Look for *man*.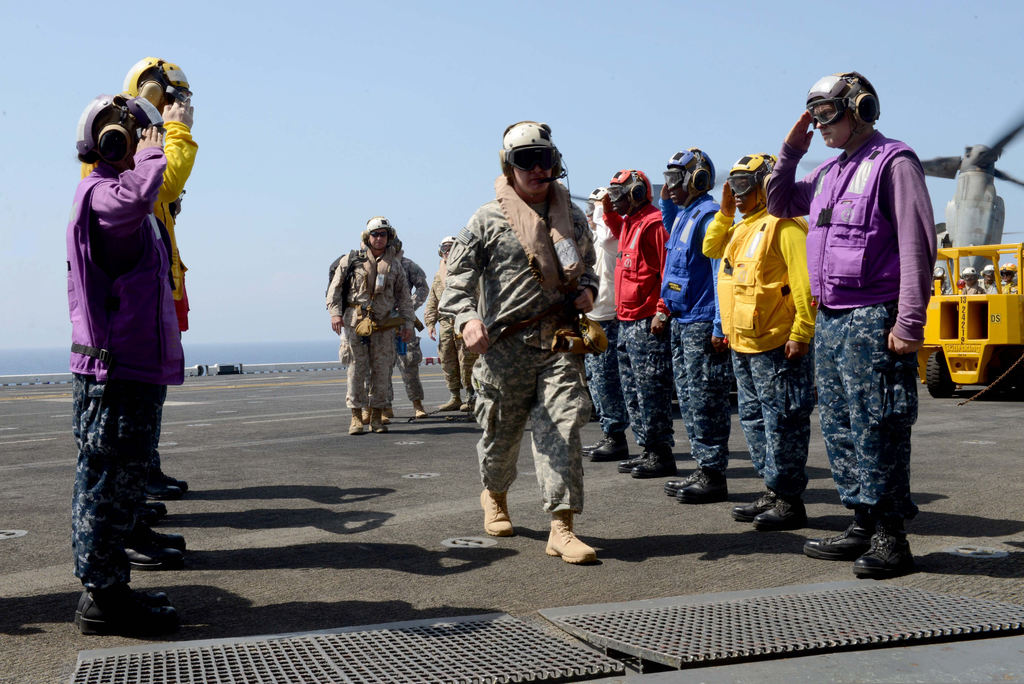
Found: <bbox>436, 235, 476, 419</bbox>.
